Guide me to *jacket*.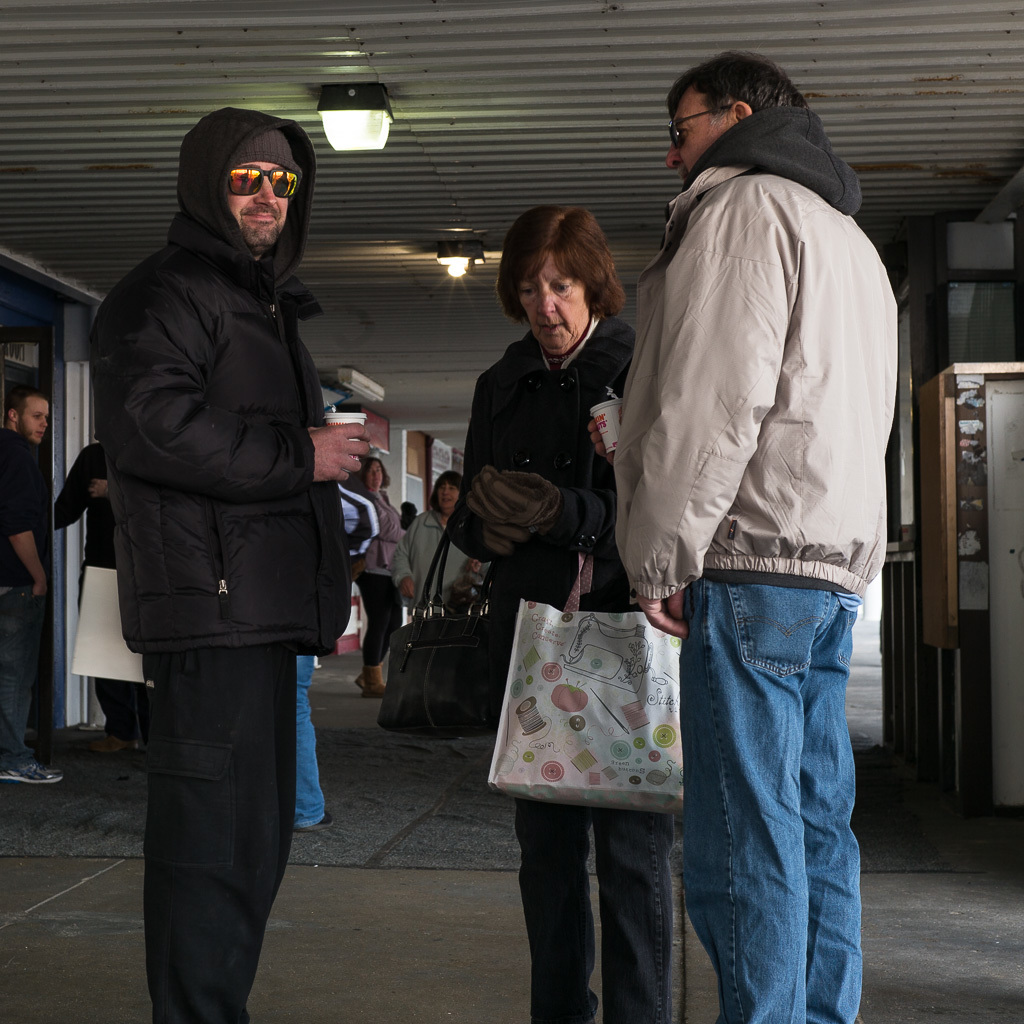
Guidance: region(84, 100, 359, 685).
